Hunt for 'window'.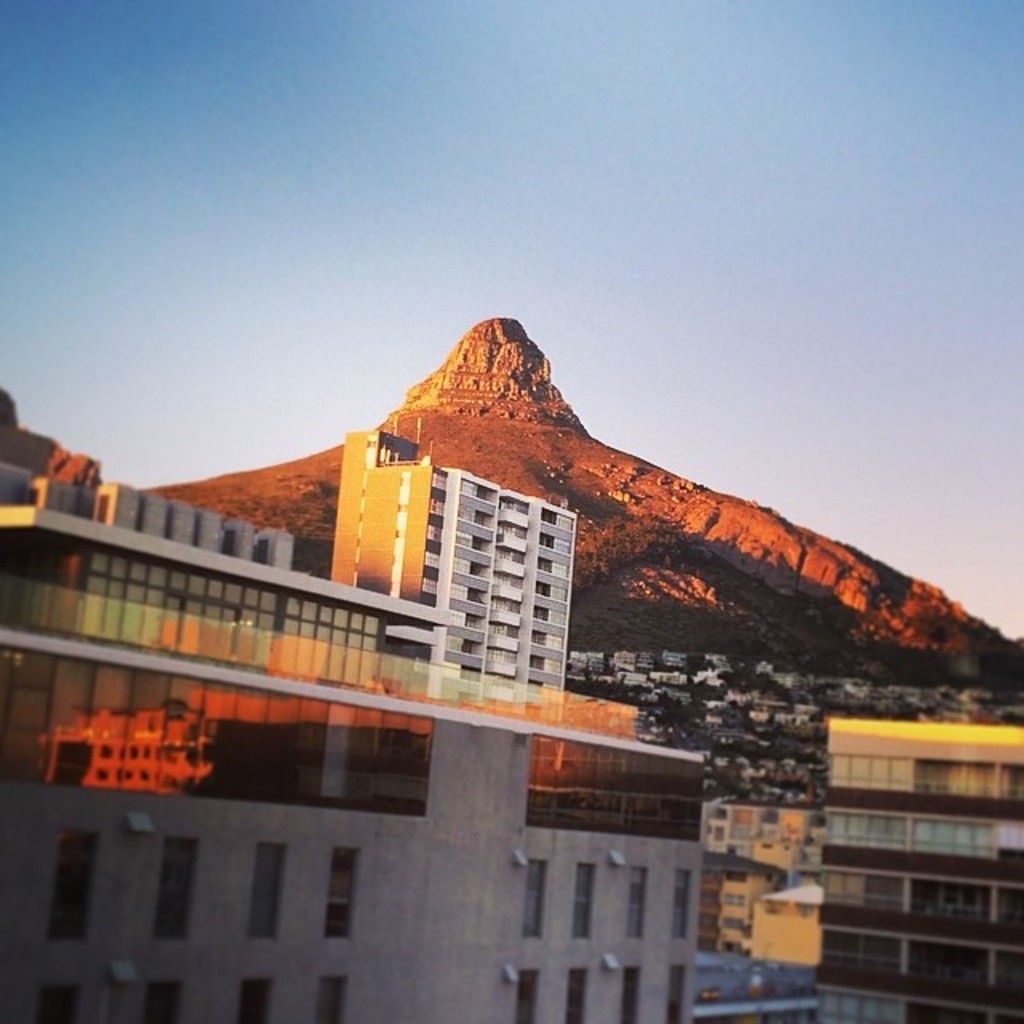
Hunted down at 512 968 544 1022.
